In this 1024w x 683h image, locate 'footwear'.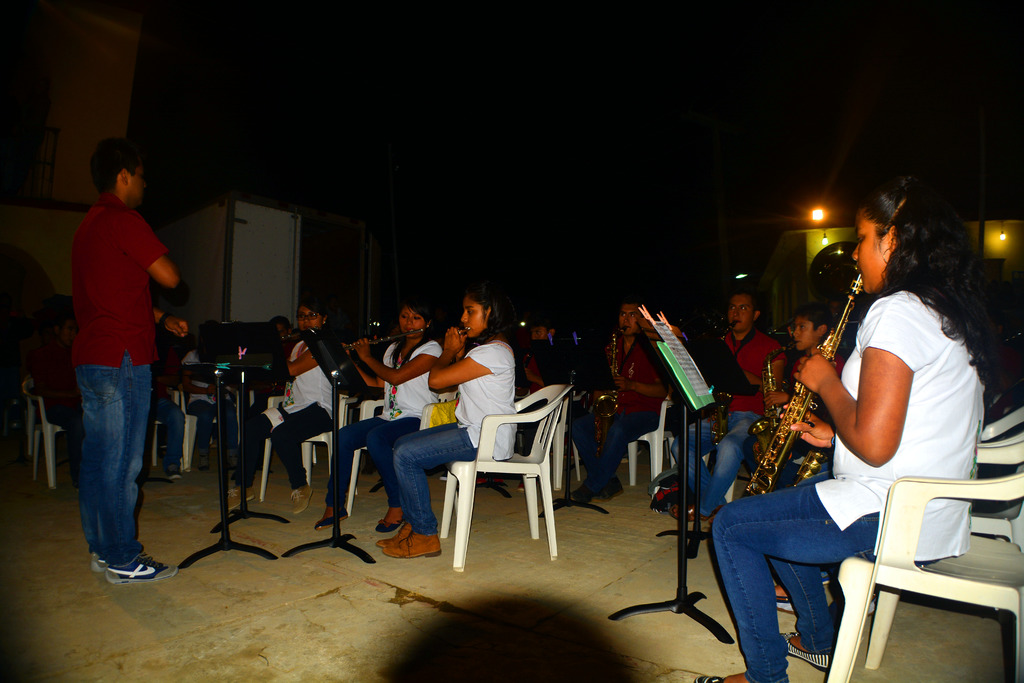
Bounding box: <region>780, 631, 831, 672</region>.
